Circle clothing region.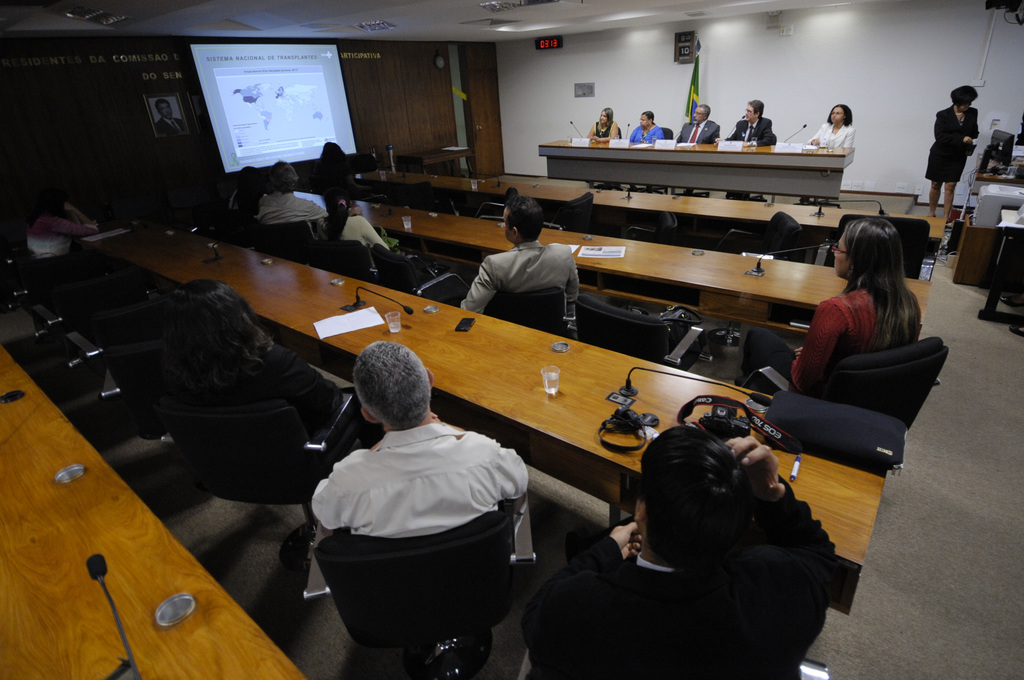
Region: detection(524, 476, 834, 679).
